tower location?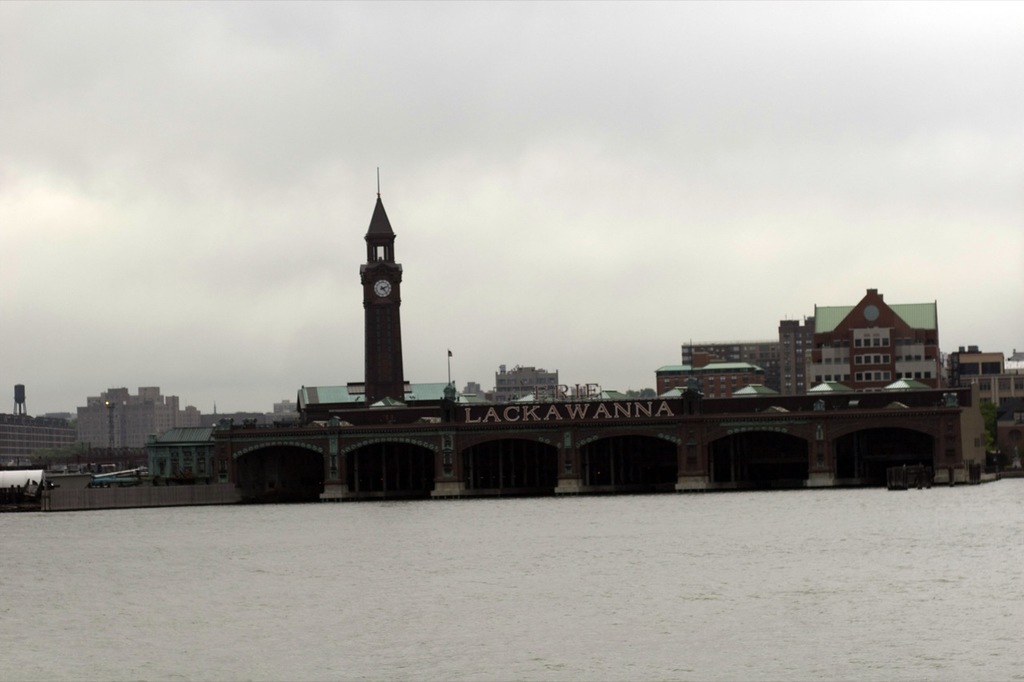
locate(358, 170, 405, 406)
